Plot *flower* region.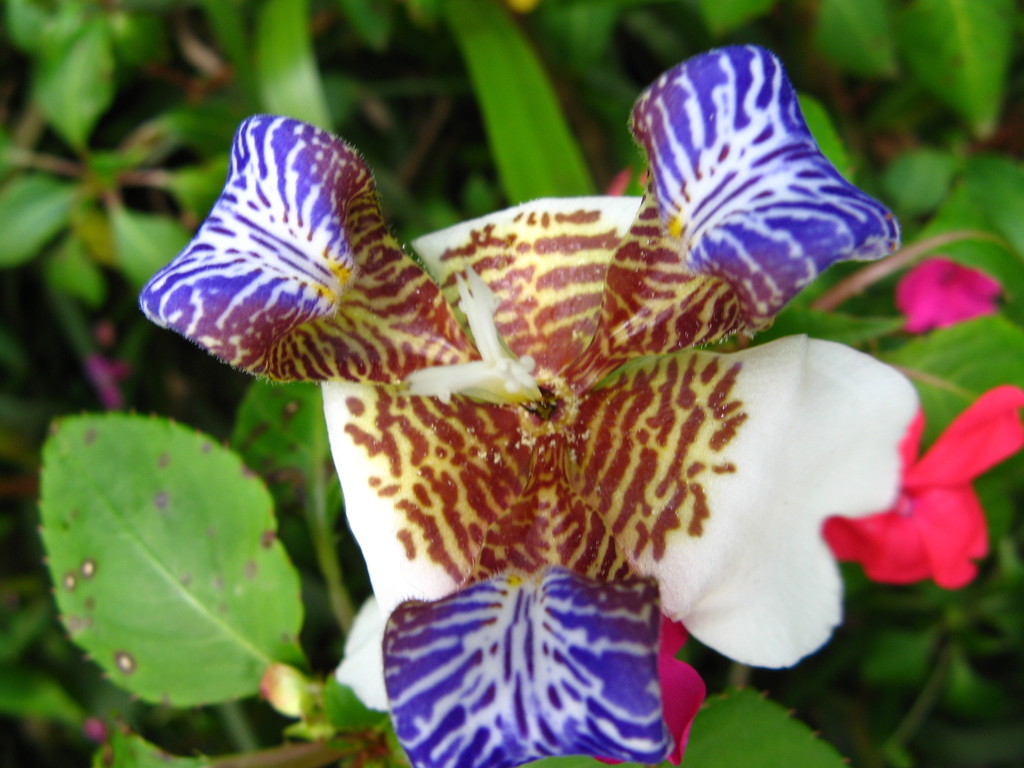
Plotted at [821,380,1023,586].
